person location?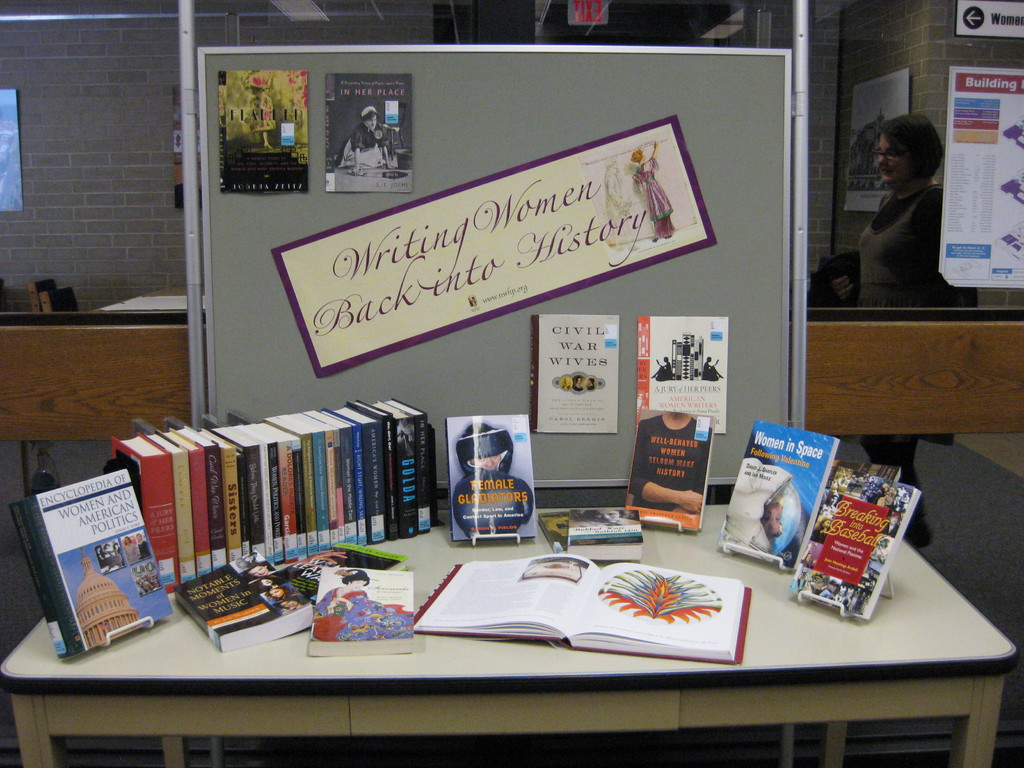
detection(451, 419, 534, 537)
